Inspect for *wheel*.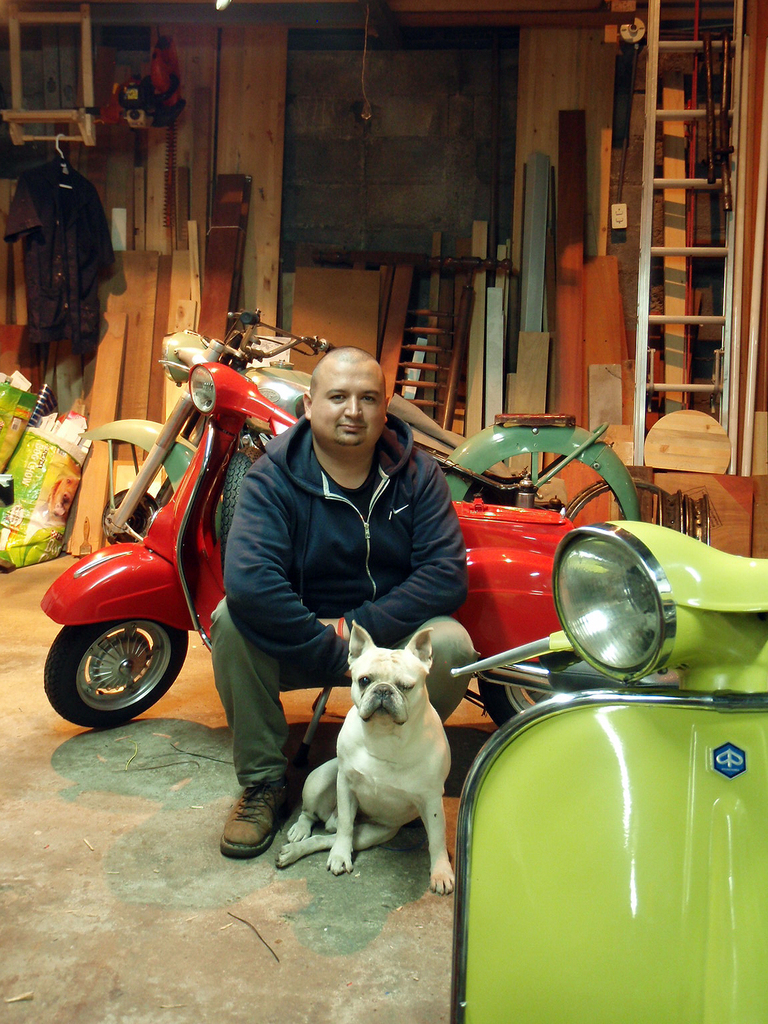
Inspection: BBox(473, 671, 556, 725).
